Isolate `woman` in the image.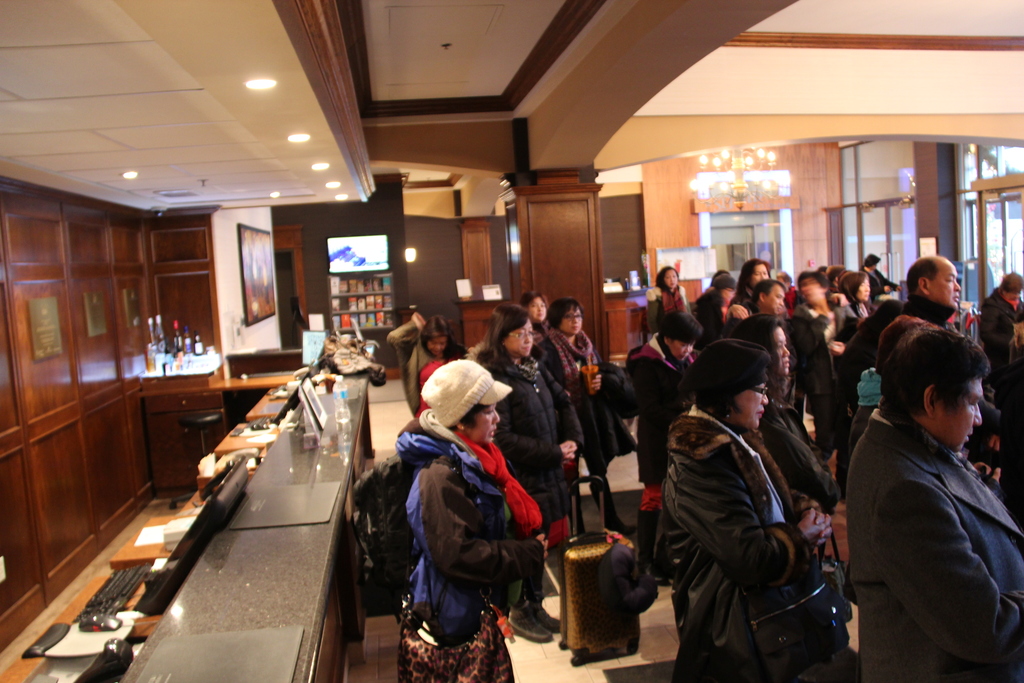
Isolated region: region(835, 271, 877, 332).
